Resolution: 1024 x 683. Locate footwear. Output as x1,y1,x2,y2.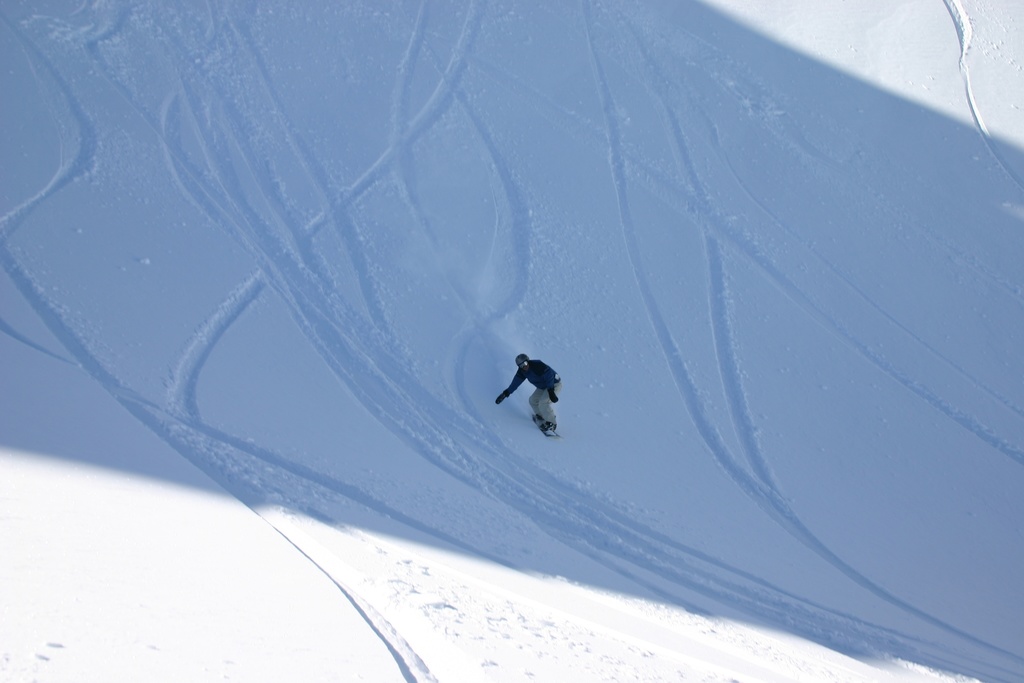
544,422,557,431.
